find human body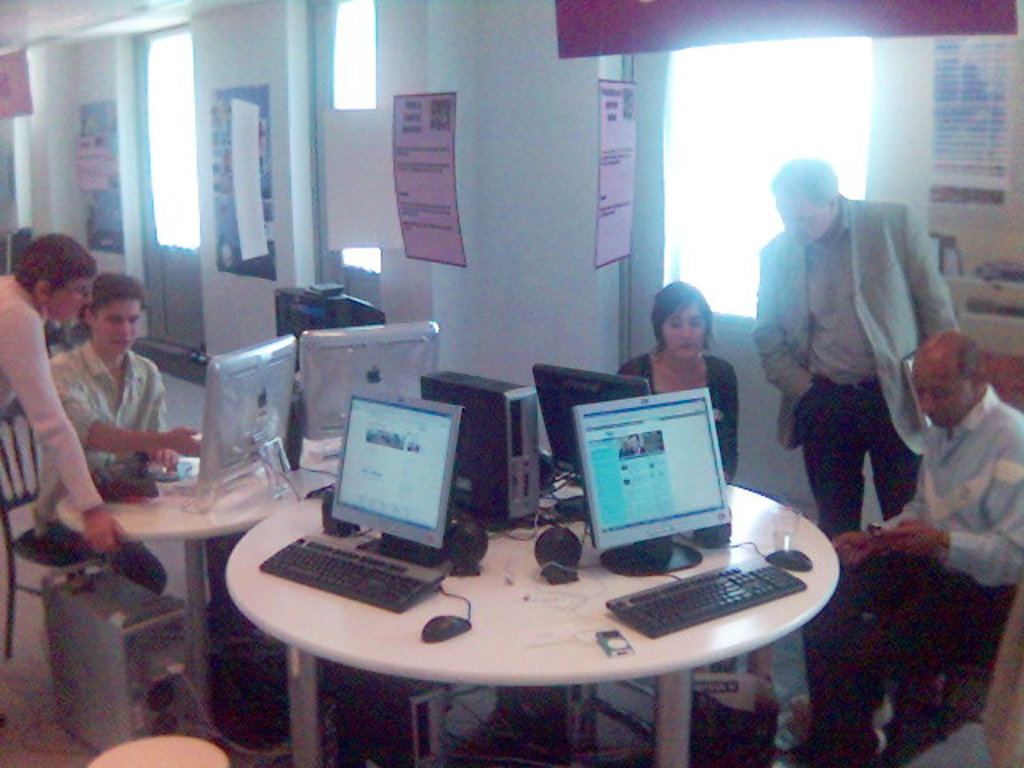
616/346/763/494
